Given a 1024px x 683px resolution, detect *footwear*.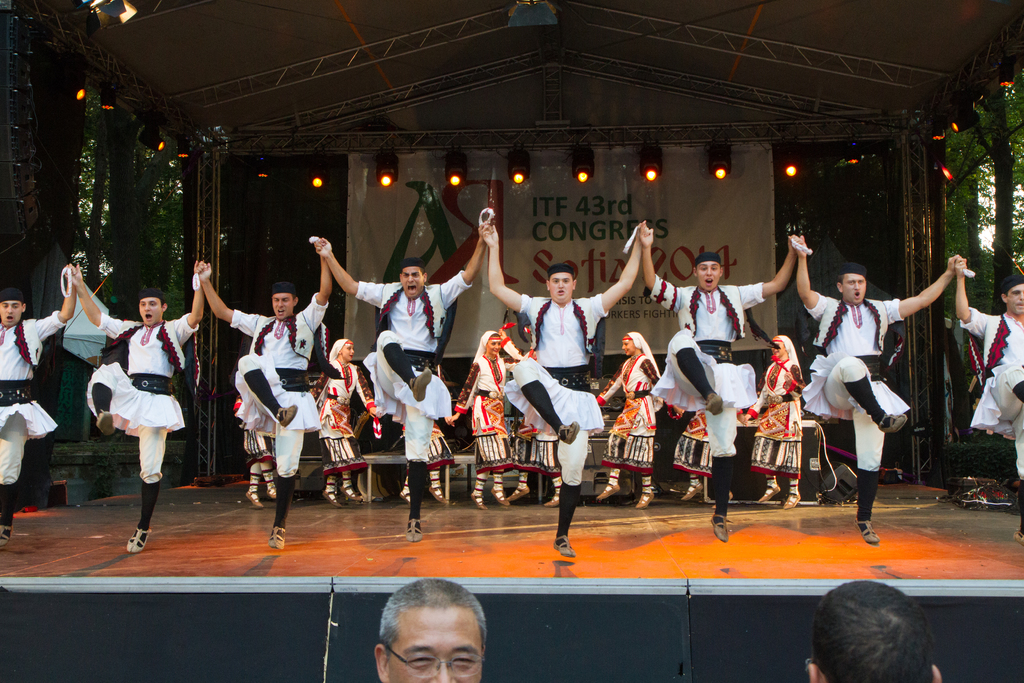
[left=1011, top=525, right=1023, bottom=548].
